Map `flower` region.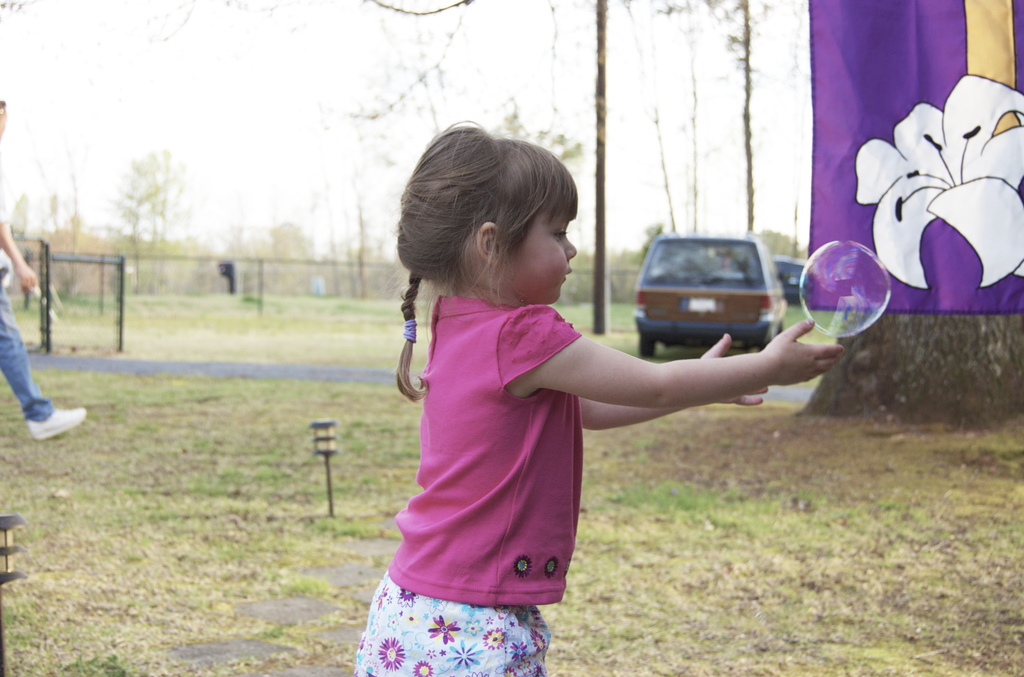
Mapped to pyautogui.locateOnScreen(511, 554, 534, 578).
